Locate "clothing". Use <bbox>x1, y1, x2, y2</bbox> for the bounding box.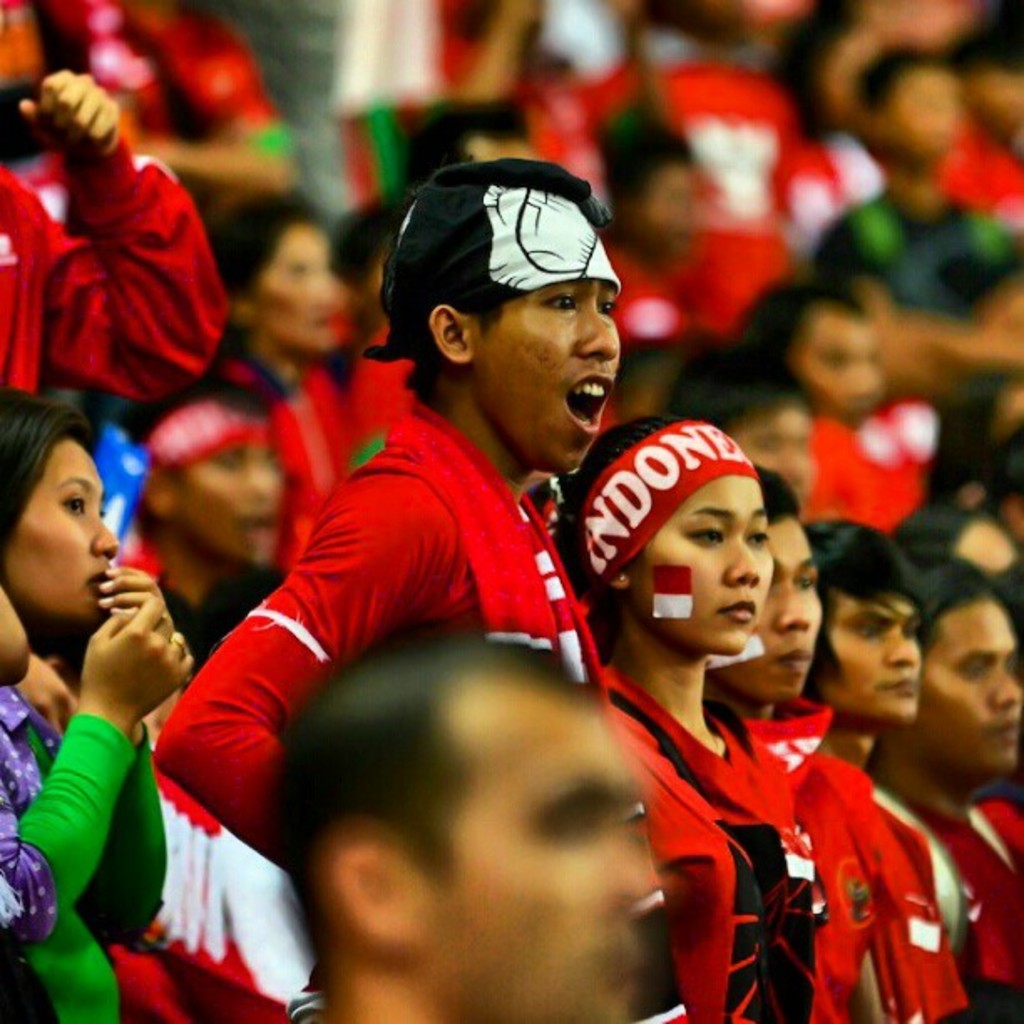
<bbox>746, 688, 962, 1022</bbox>.
